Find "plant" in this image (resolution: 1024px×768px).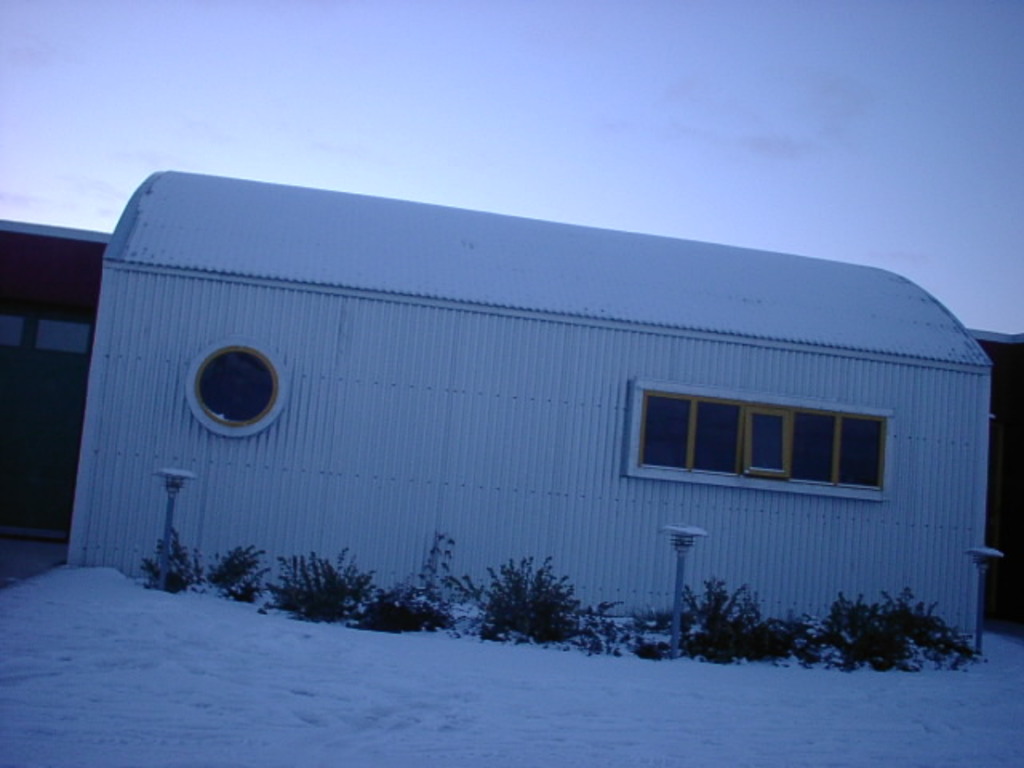
box(448, 560, 616, 637).
